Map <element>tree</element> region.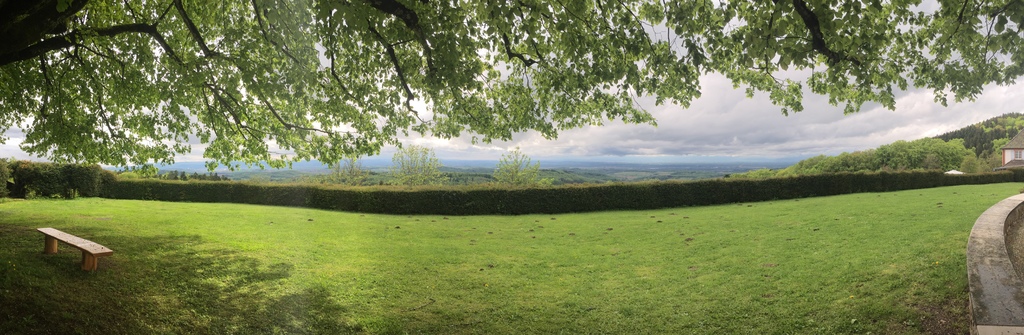
Mapped to region(385, 144, 450, 188).
